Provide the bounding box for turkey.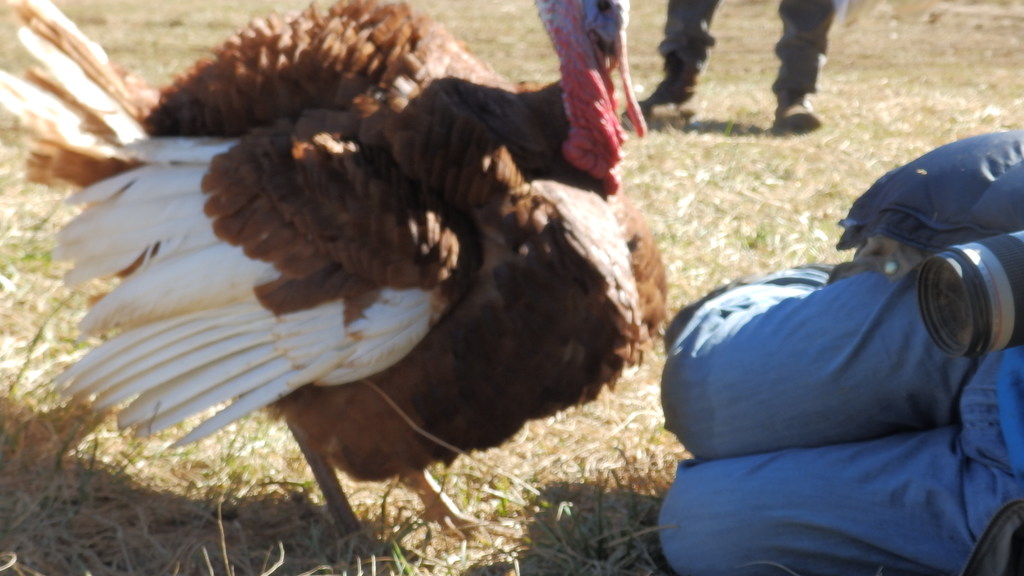
left=0, top=0, right=668, bottom=554.
